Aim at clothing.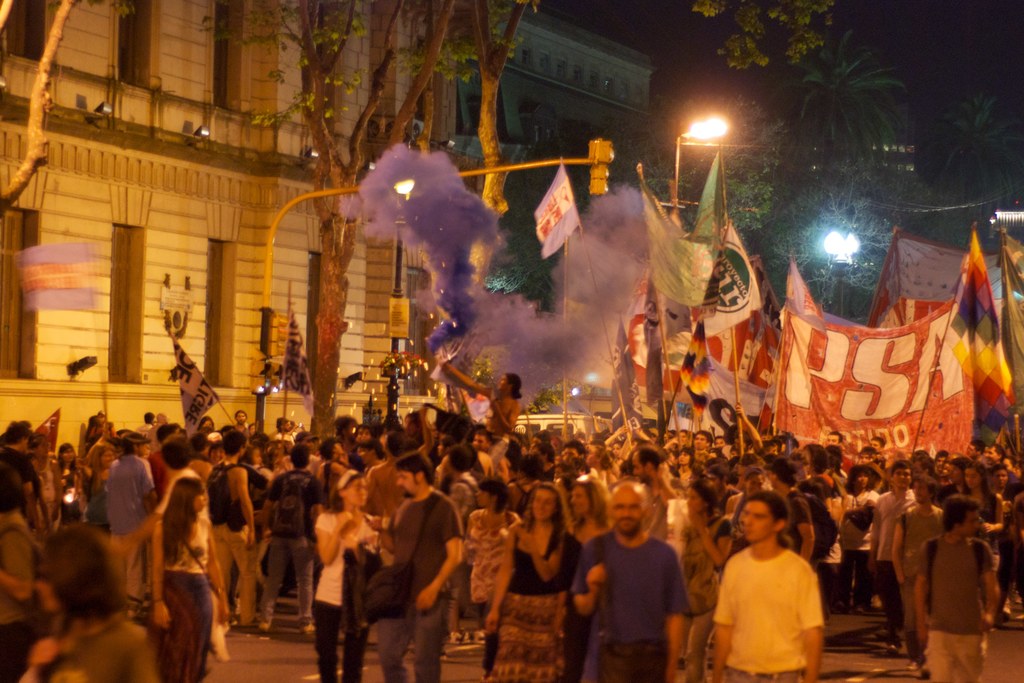
Aimed at [left=509, top=529, right=580, bottom=595].
